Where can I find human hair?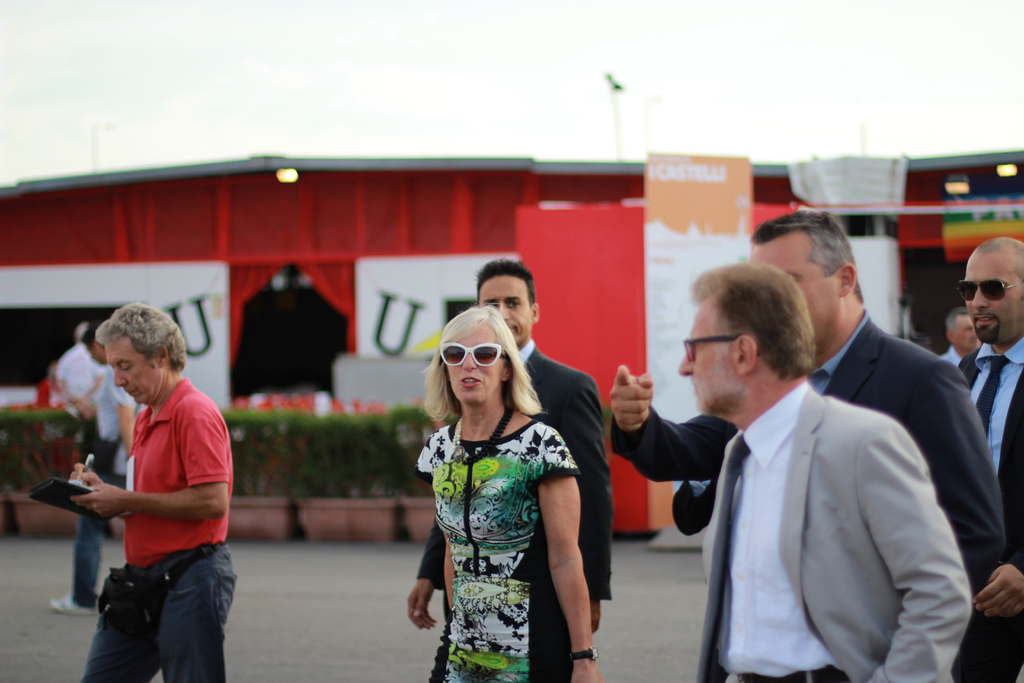
You can find it at x1=696 y1=267 x2=826 y2=412.
